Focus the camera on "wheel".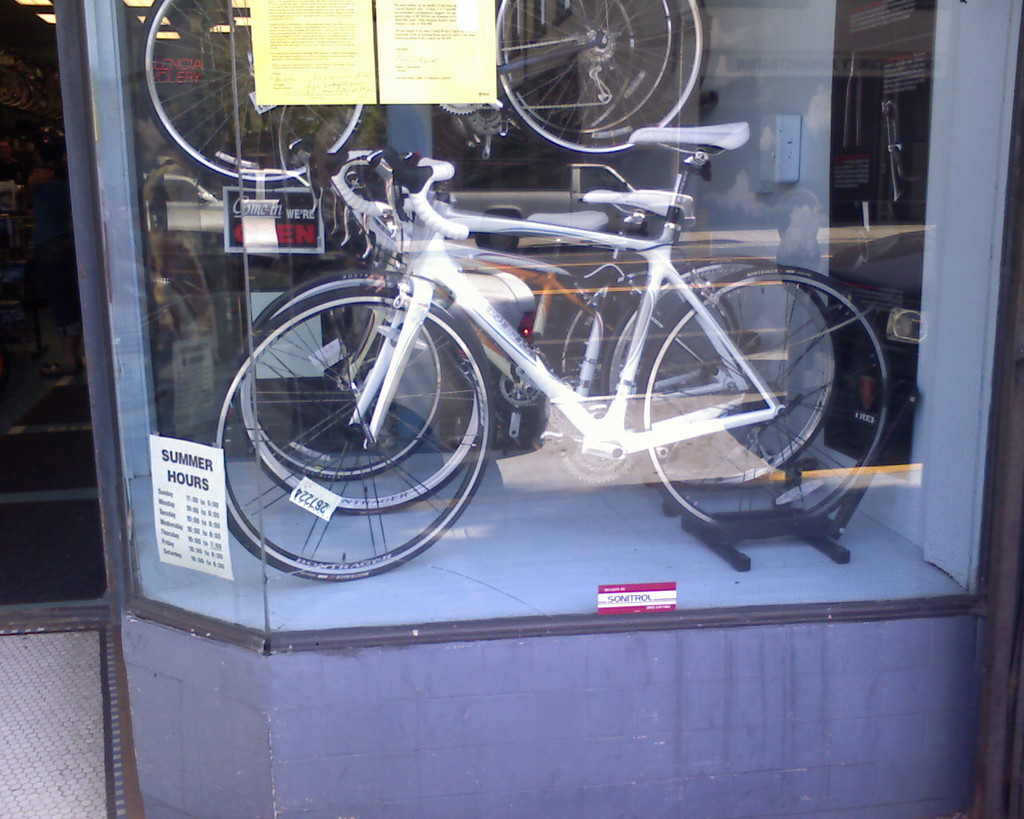
Focus region: [599,258,852,489].
